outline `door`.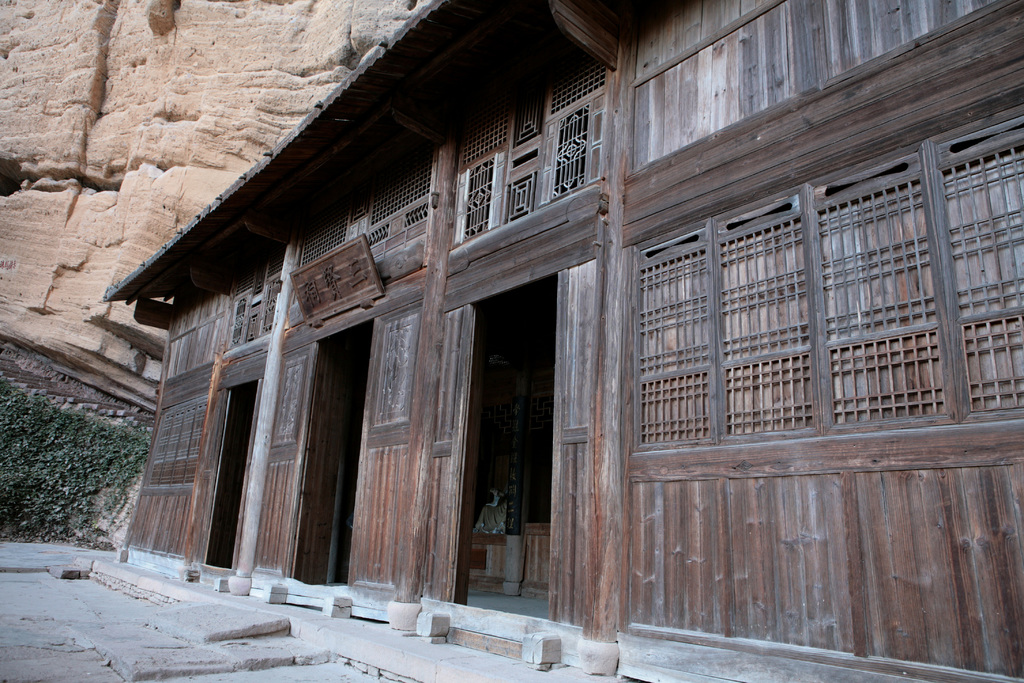
Outline: {"x1": 289, "y1": 342, "x2": 360, "y2": 591}.
